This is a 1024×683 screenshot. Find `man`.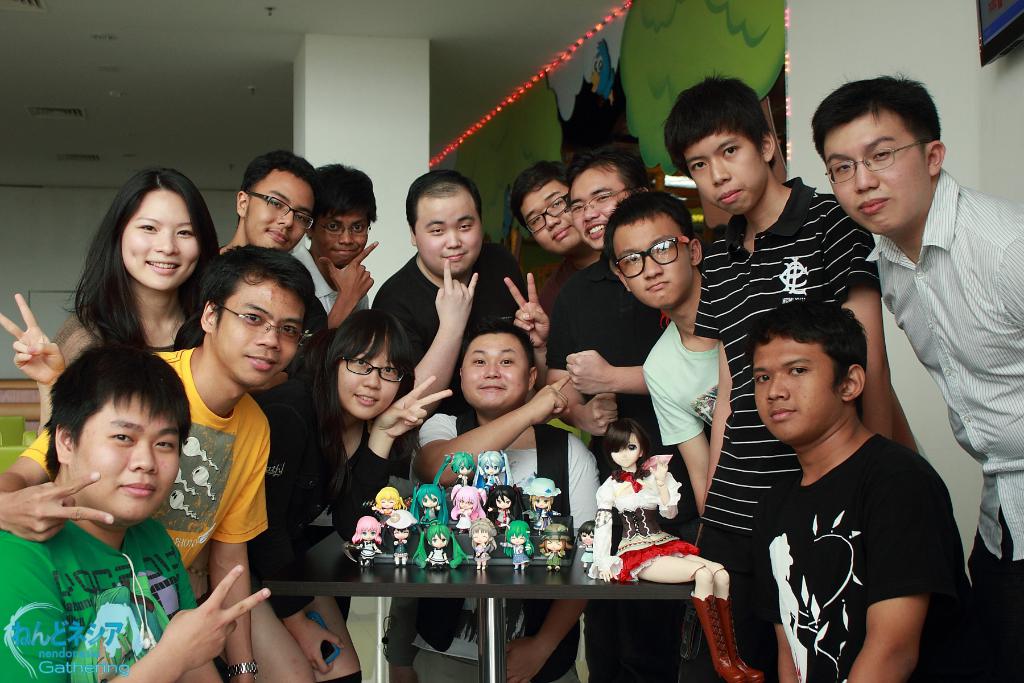
Bounding box: 500 137 701 682.
